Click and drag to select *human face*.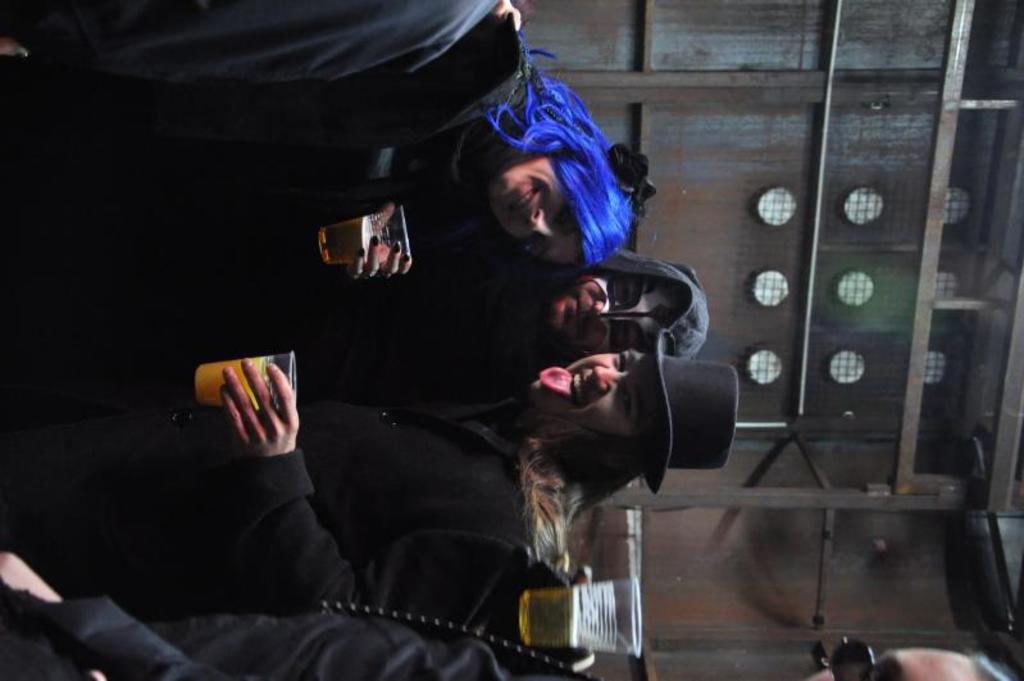
Selection: locate(546, 271, 681, 348).
